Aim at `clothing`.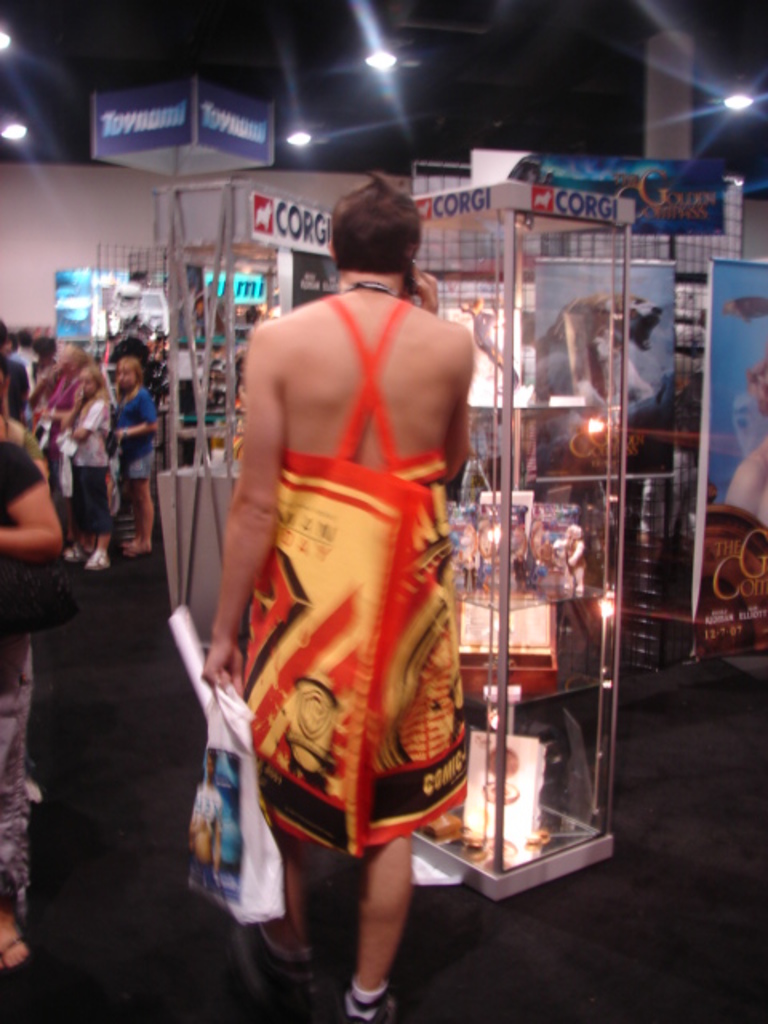
Aimed at bbox(0, 440, 29, 917).
